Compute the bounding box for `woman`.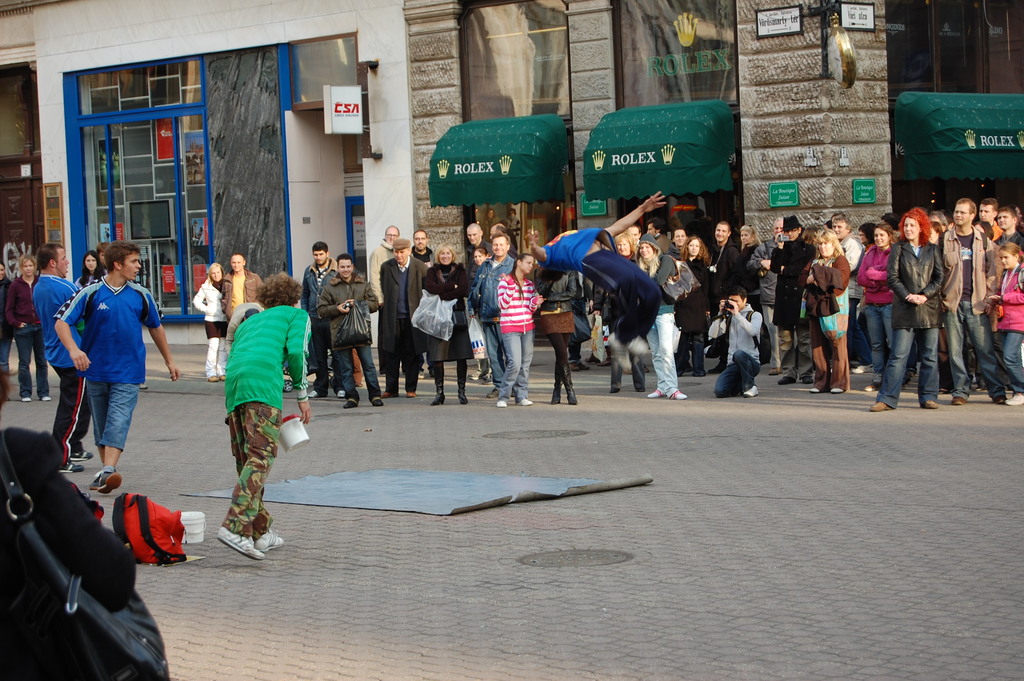
497, 254, 548, 409.
